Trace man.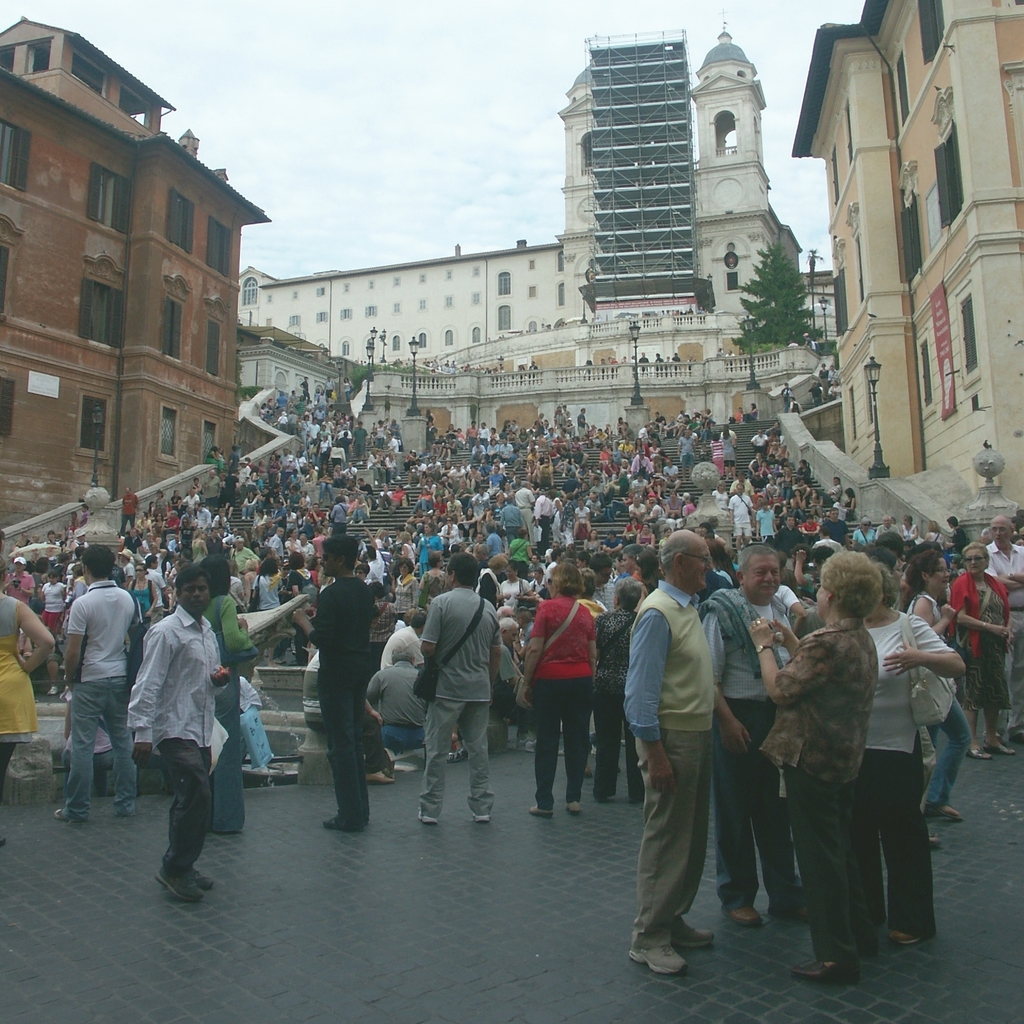
Traced to <region>637, 351, 648, 372</region>.
